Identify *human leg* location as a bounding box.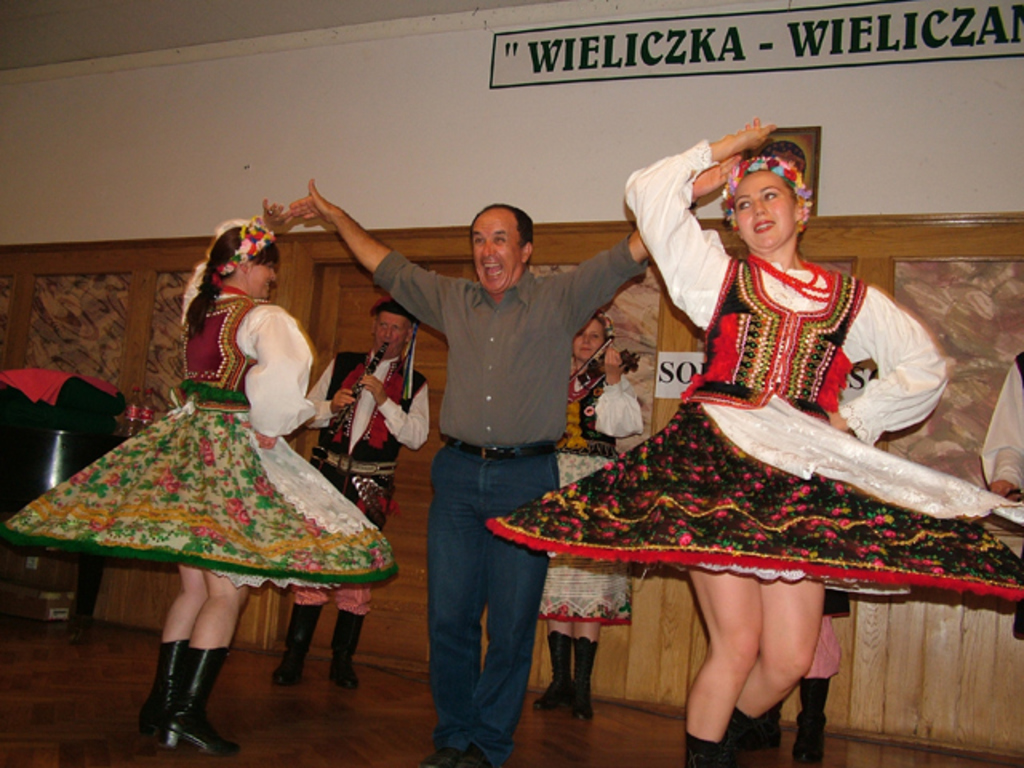
717:582:819:754.
